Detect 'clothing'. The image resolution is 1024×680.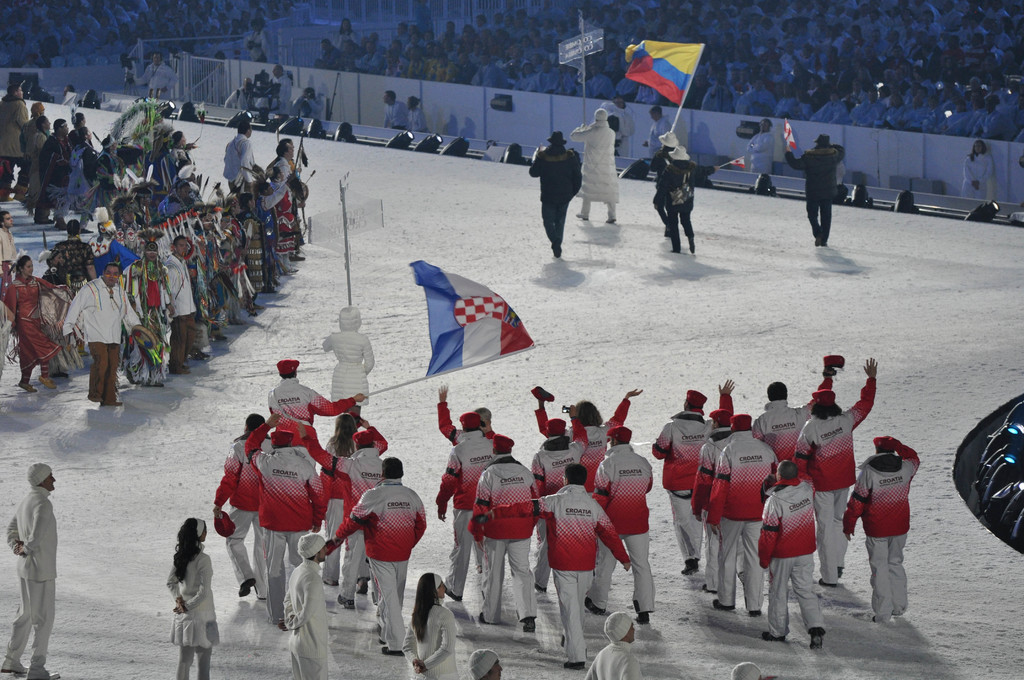
box(757, 487, 828, 629).
